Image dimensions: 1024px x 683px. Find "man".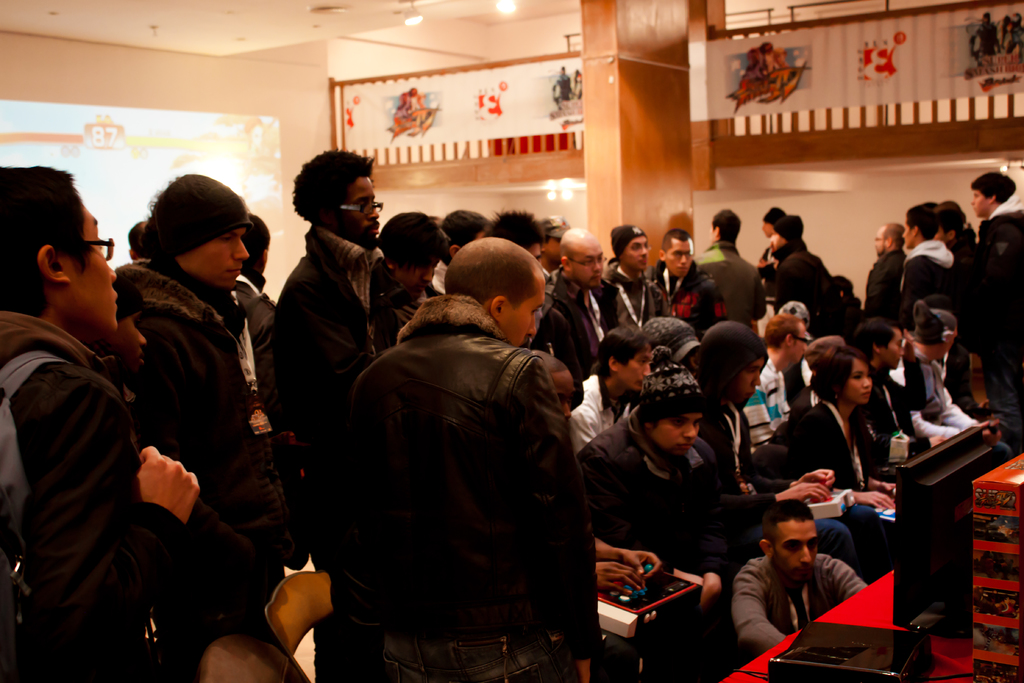
597/222/671/331.
